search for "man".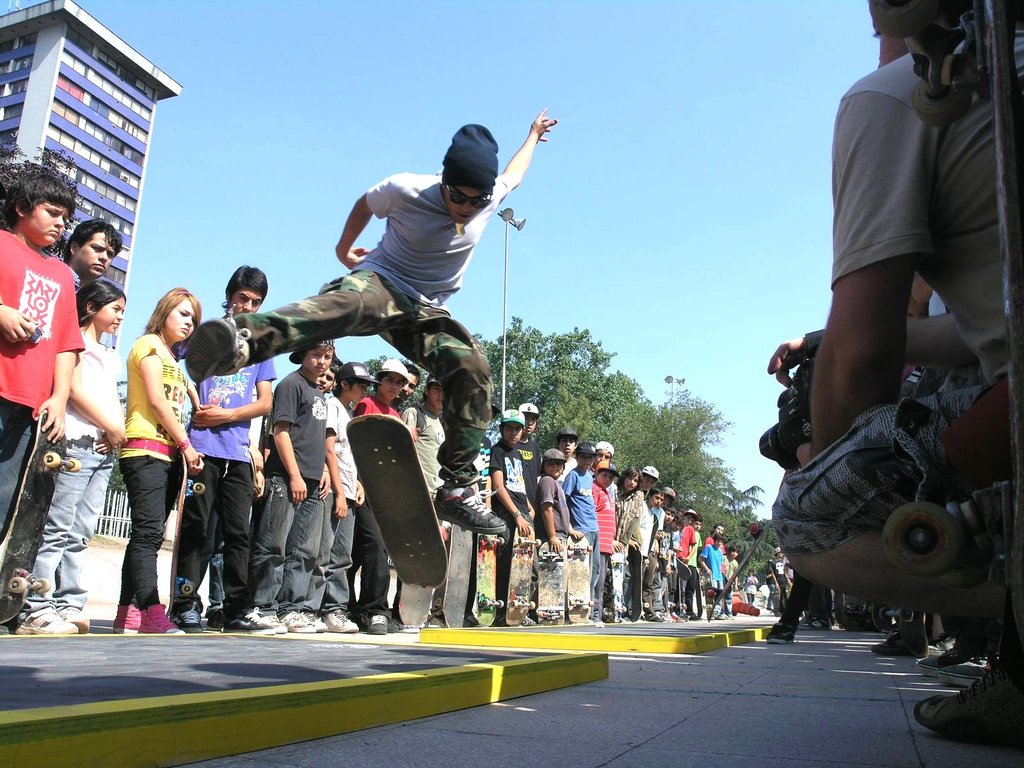
Found at [182,102,557,539].
